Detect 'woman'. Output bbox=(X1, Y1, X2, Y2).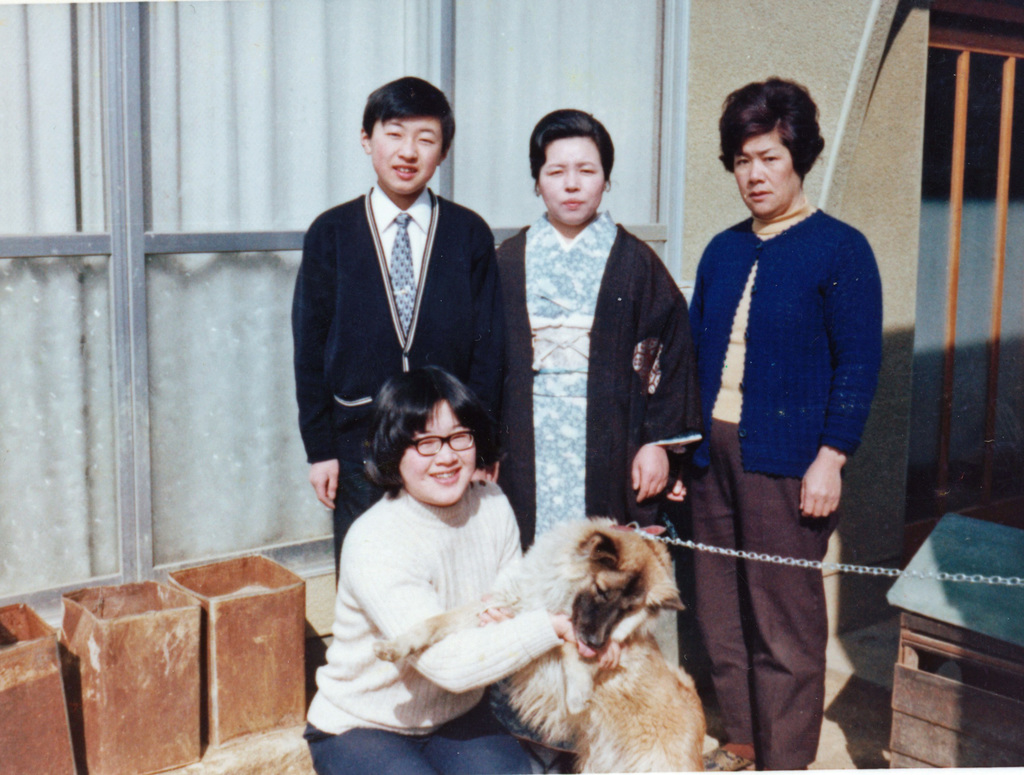
bbox=(307, 350, 556, 768).
